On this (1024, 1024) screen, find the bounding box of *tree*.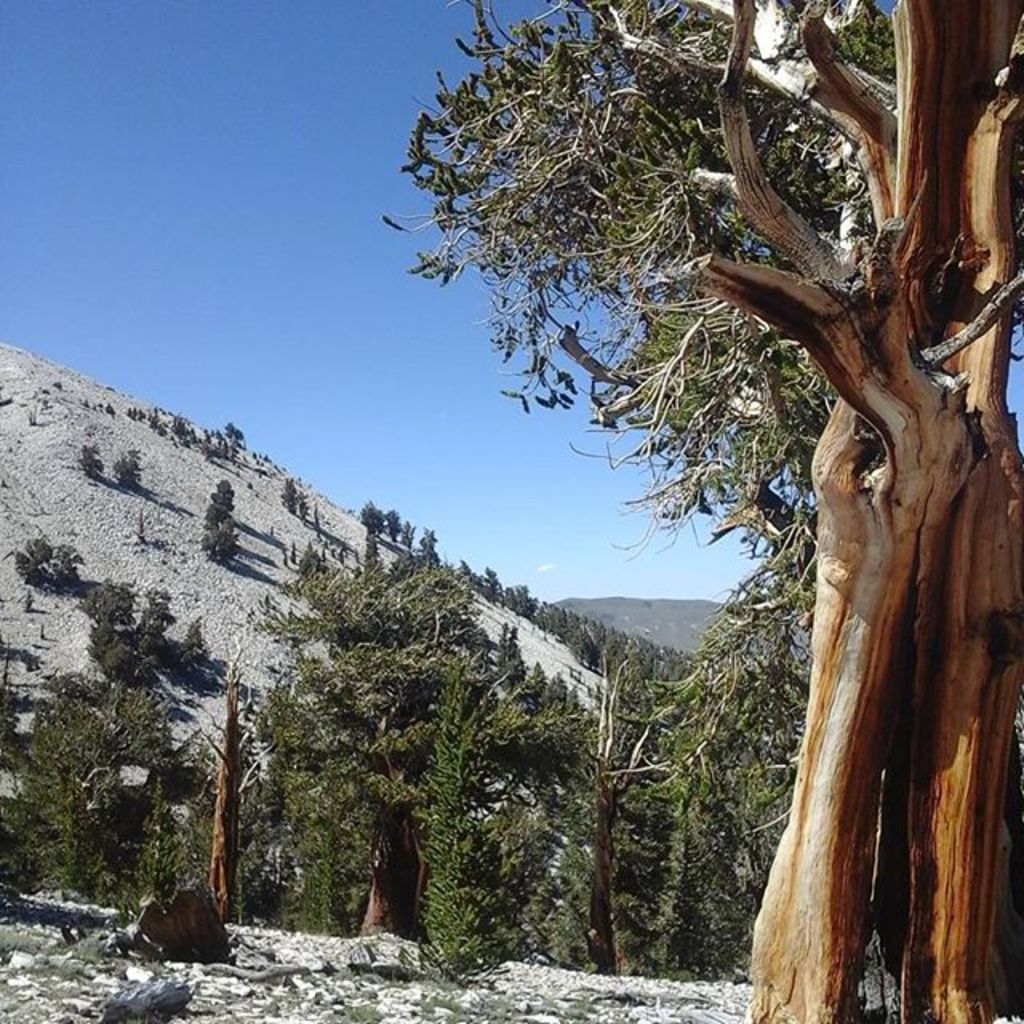
Bounding box: 0 653 203 899.
